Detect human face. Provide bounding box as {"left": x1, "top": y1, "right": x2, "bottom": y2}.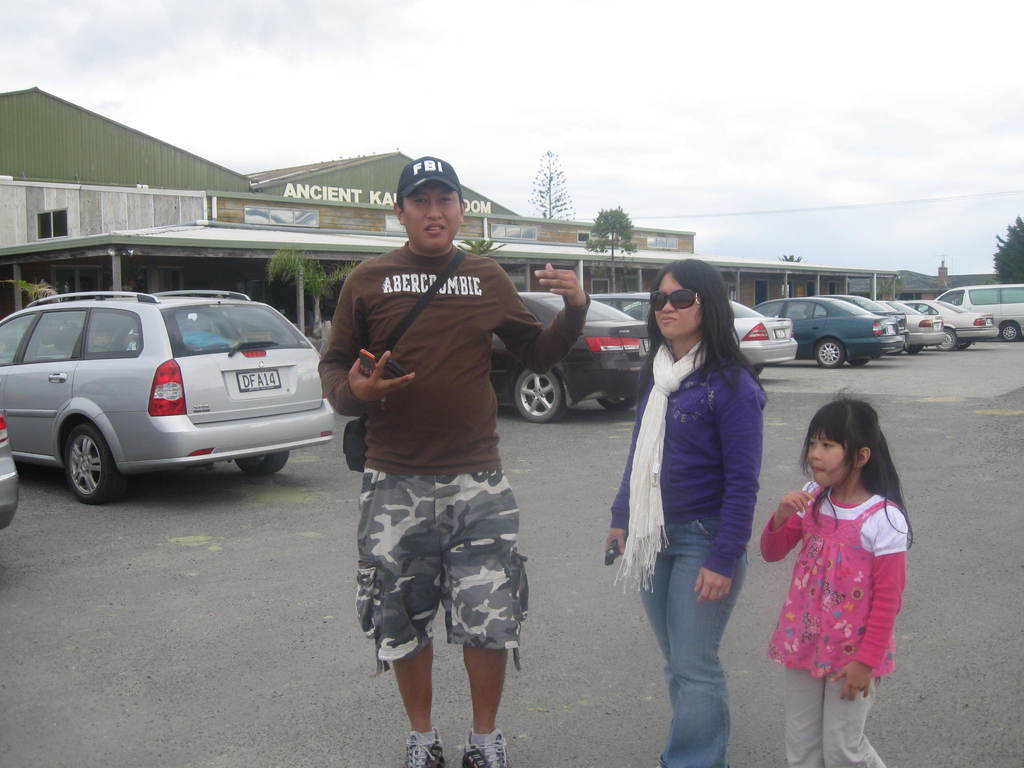
{"left": 655, "top": 275, "right": 700, "bottom": 339}.
